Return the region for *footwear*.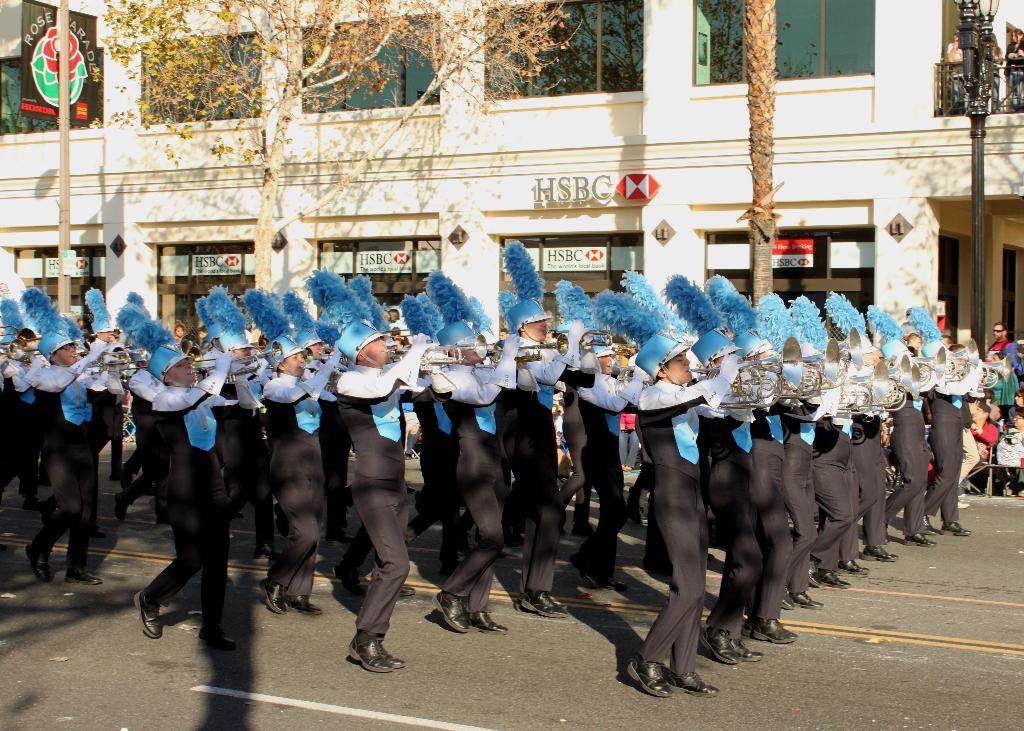
bbox=[291, 591, 321, 616].
